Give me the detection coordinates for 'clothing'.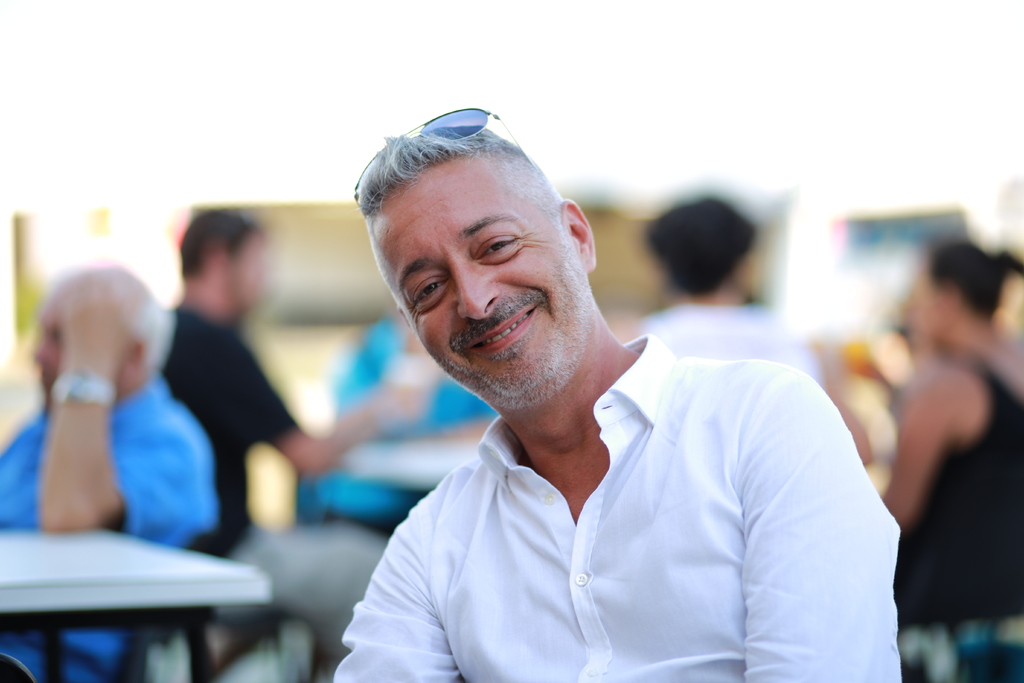
<bbox>294, 343, 917, 673</bbox>.
